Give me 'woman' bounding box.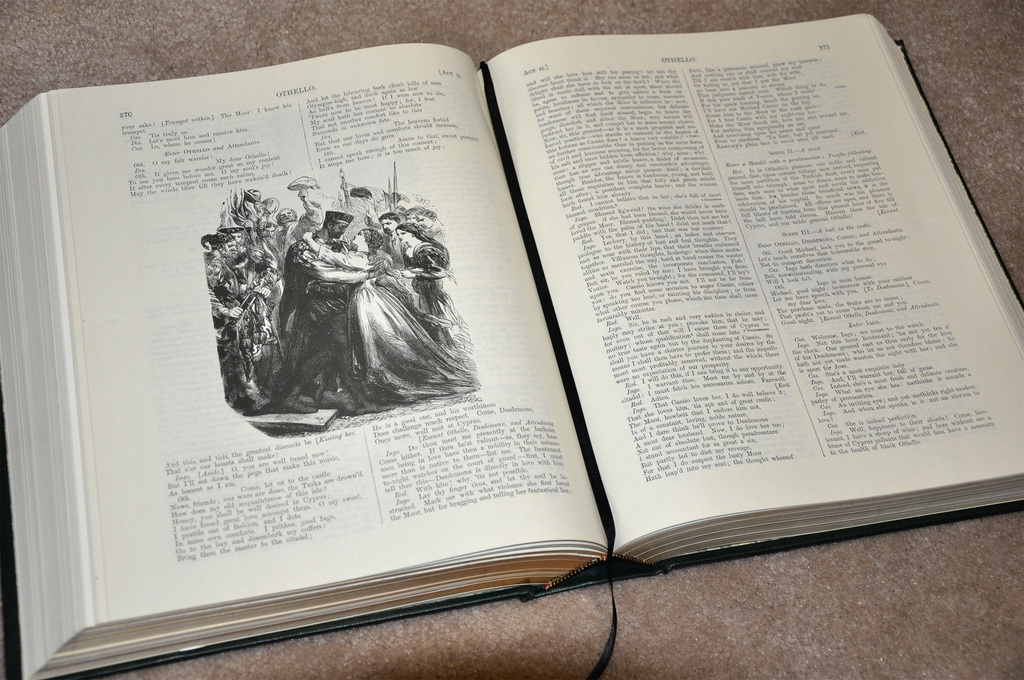
(x1=303, y1=228, x2=477, y2=408).
